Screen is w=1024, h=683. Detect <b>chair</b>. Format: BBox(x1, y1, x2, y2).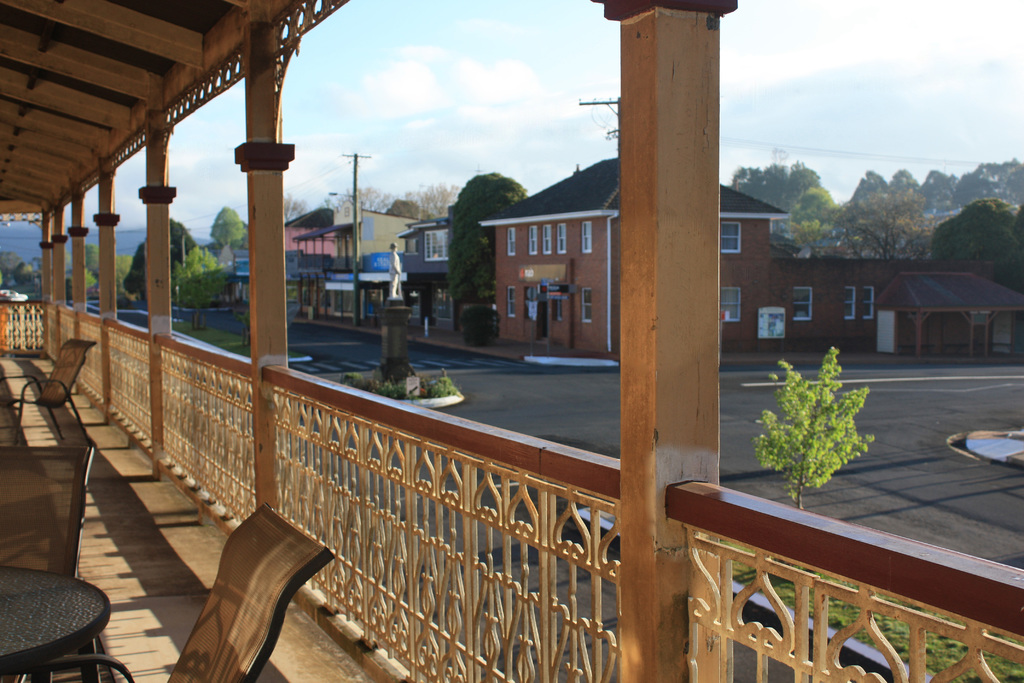
BBox(0, 336, 95, 448).
